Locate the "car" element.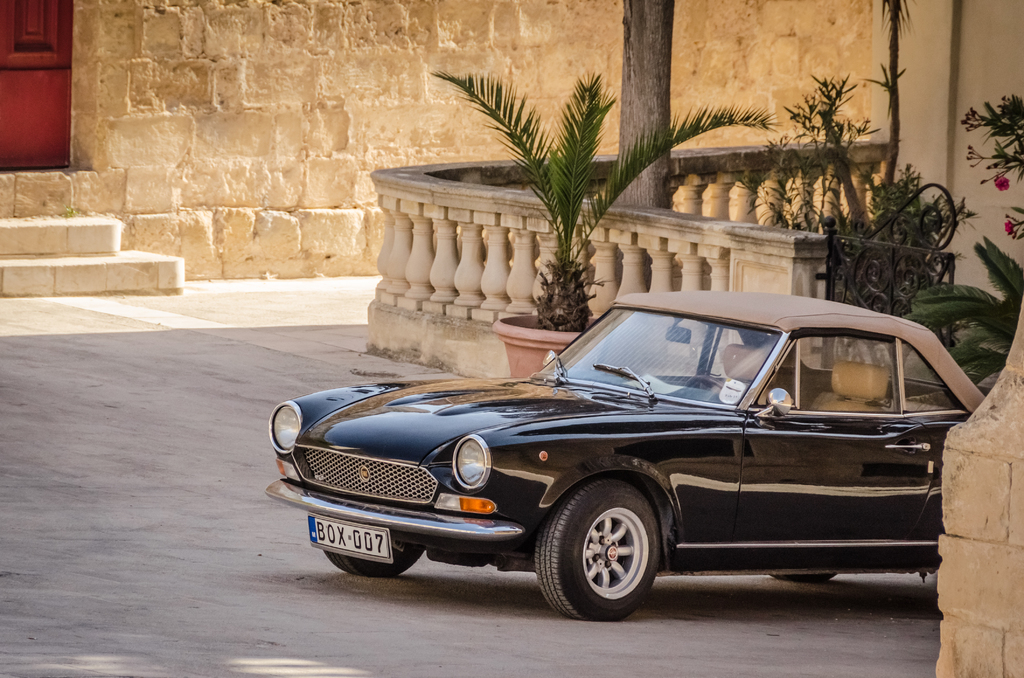
Element bbox: [271,303,986,626].
